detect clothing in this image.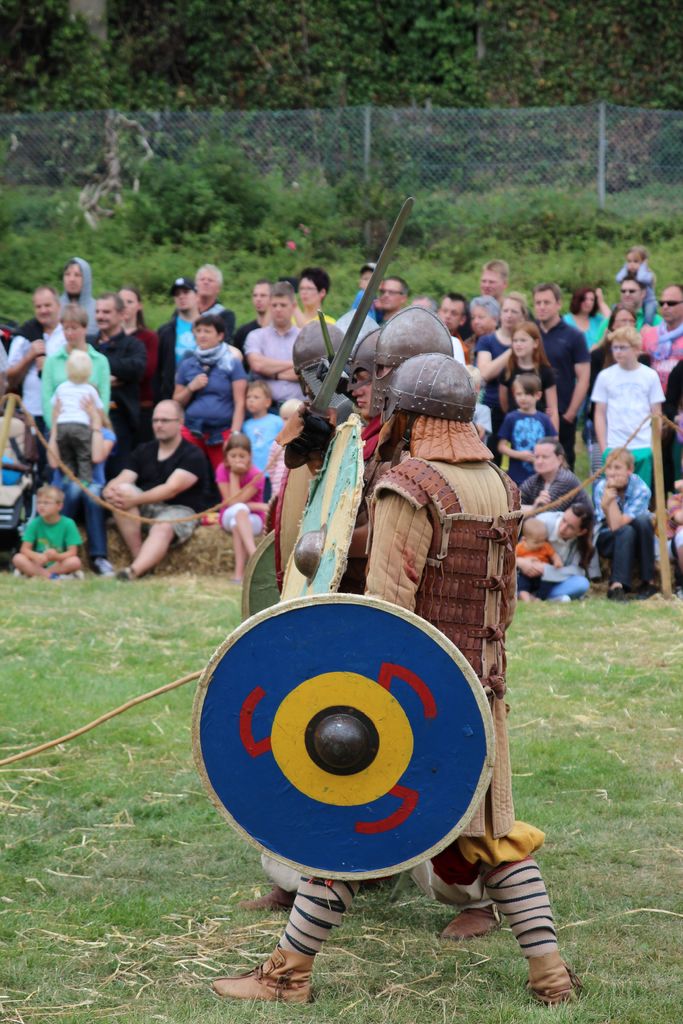
Detection: bbox=(347, 287, 375, 327).
